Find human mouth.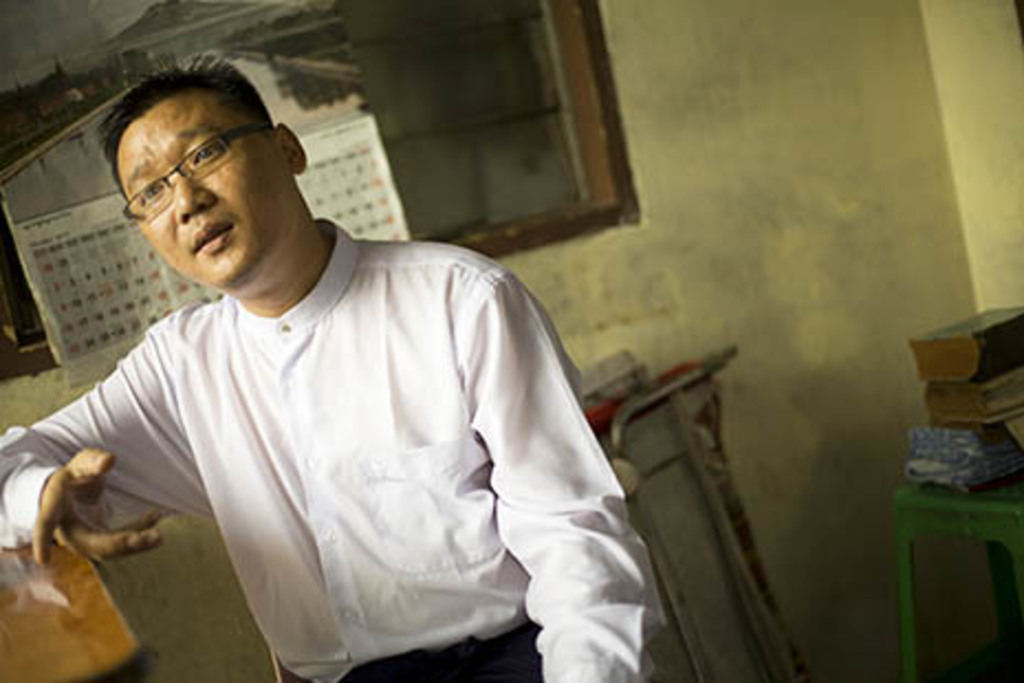
192,220,233,256.
